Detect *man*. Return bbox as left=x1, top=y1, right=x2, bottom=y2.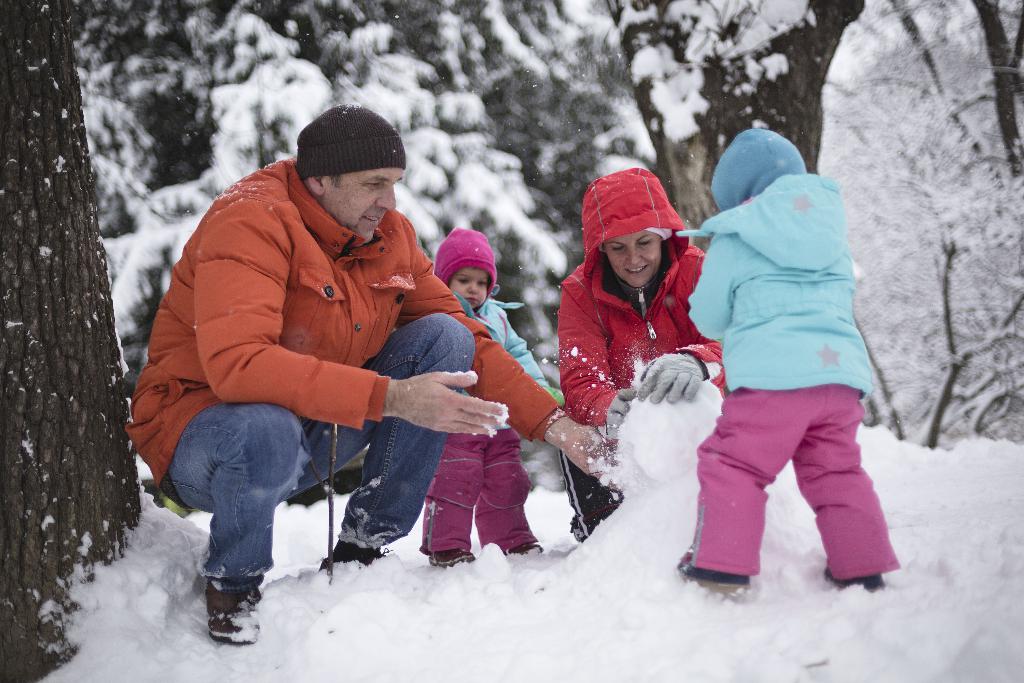
left=143, top=117, right=483, bottom=589.
